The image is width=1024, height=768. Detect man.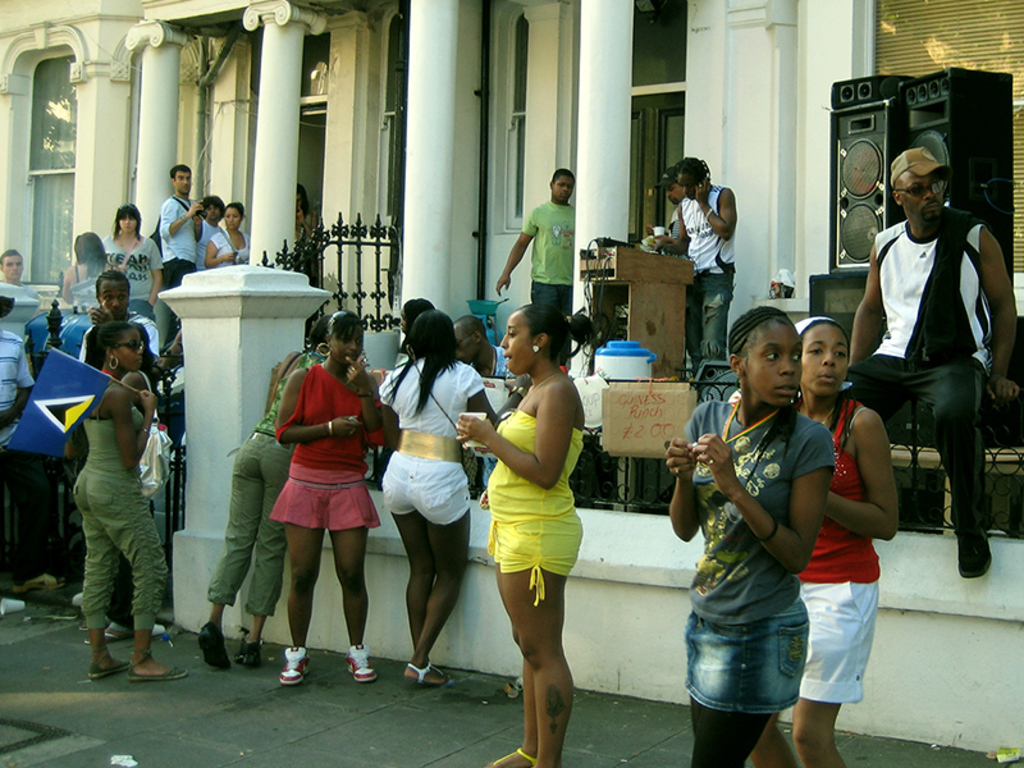
Detection: <box>74,269,161,609</box>.
